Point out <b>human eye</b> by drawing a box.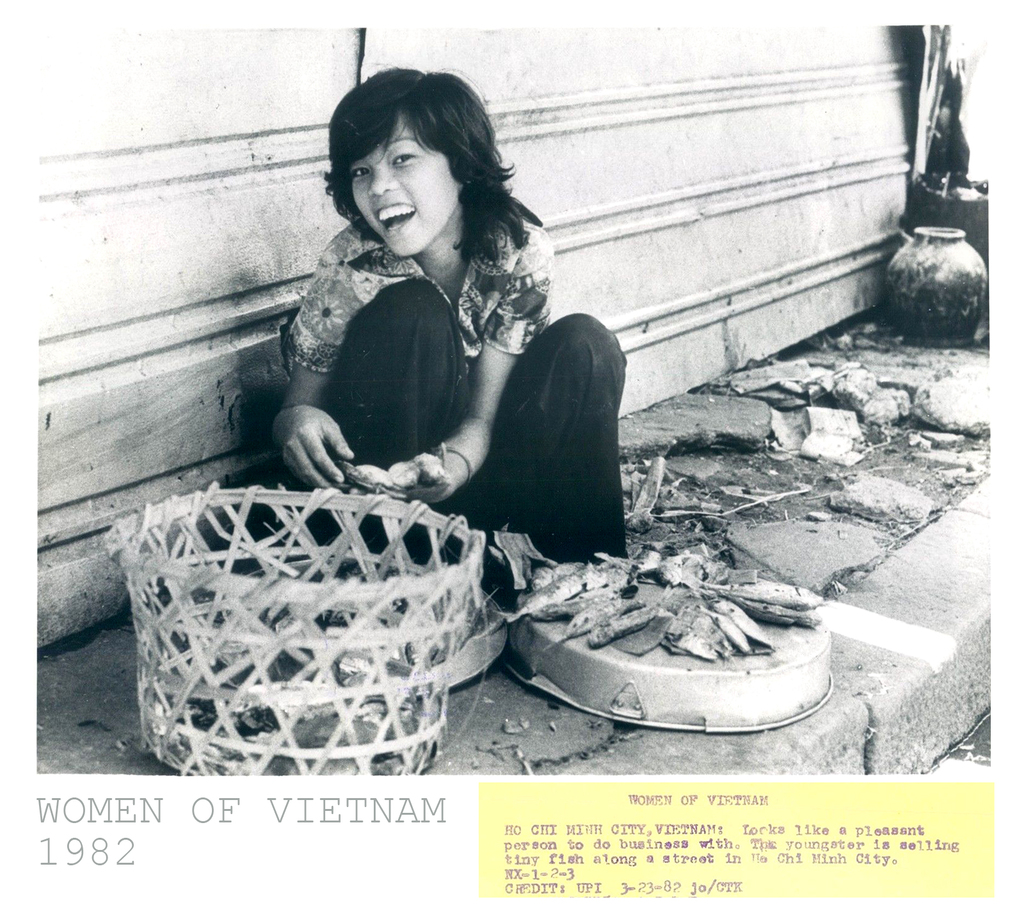
351:160:376:182.
